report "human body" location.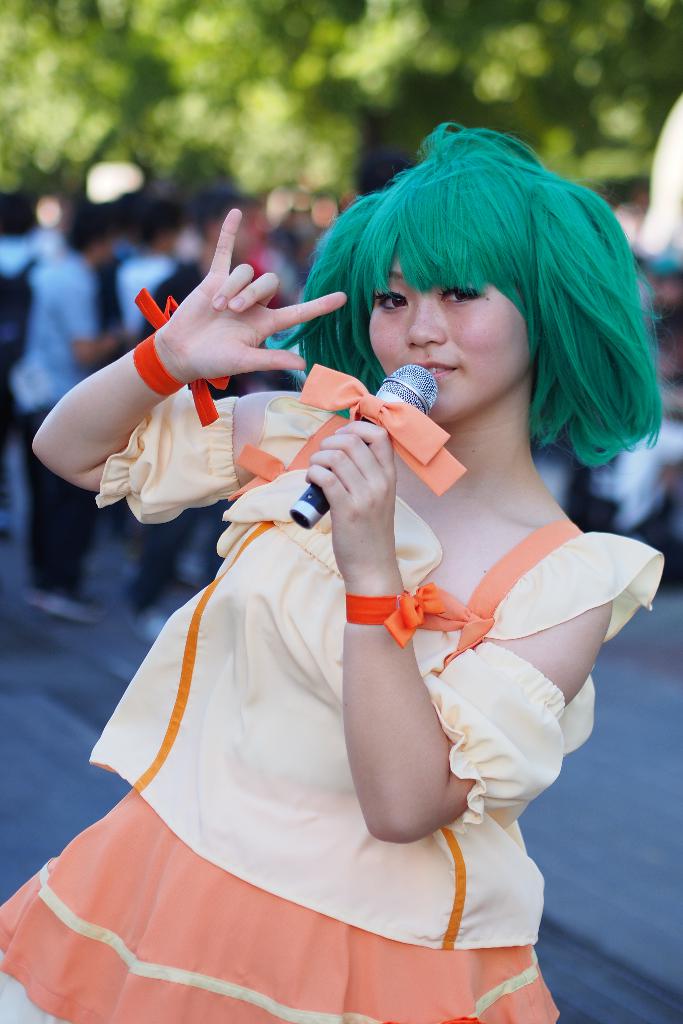
Report: <region>41, 203, 657, 1023</region>.
